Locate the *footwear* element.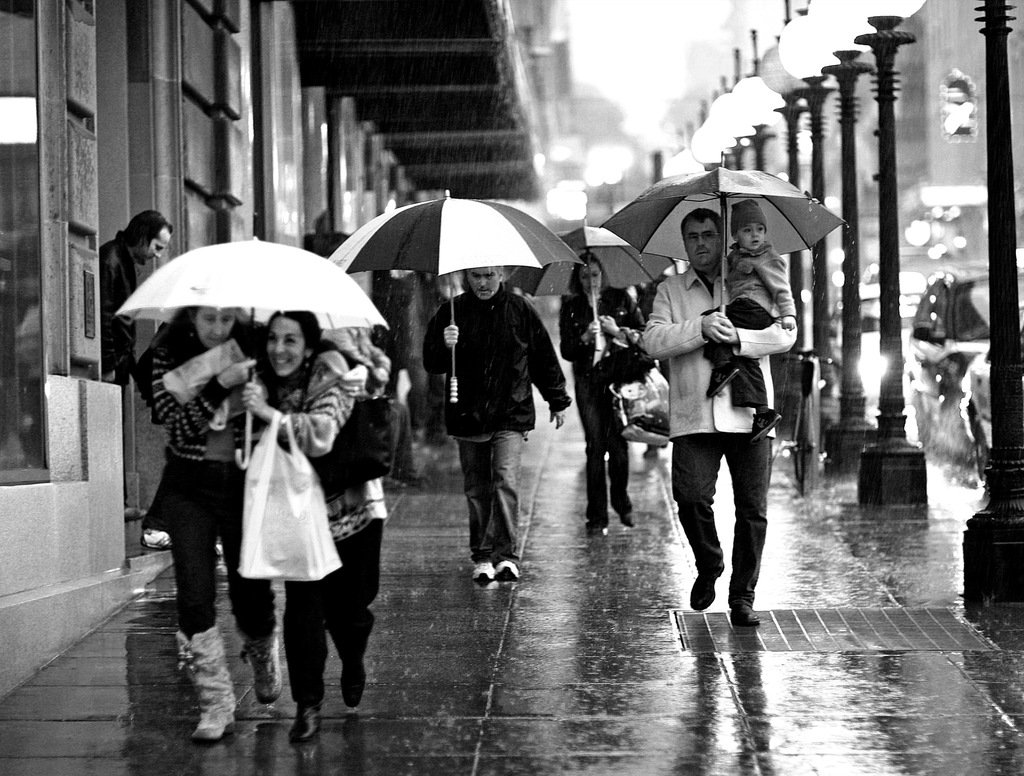
Element bbox: pyautogui.locateOnScreen(474, 560, 496, 581).
